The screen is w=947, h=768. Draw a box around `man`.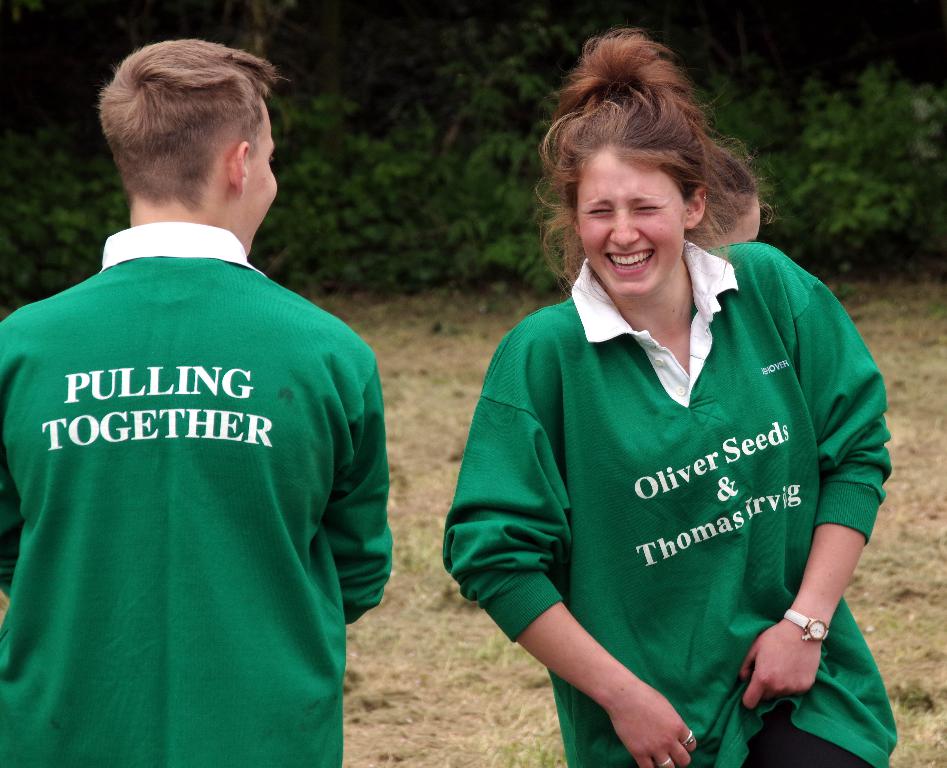
box(0, 0, 381, 761).
